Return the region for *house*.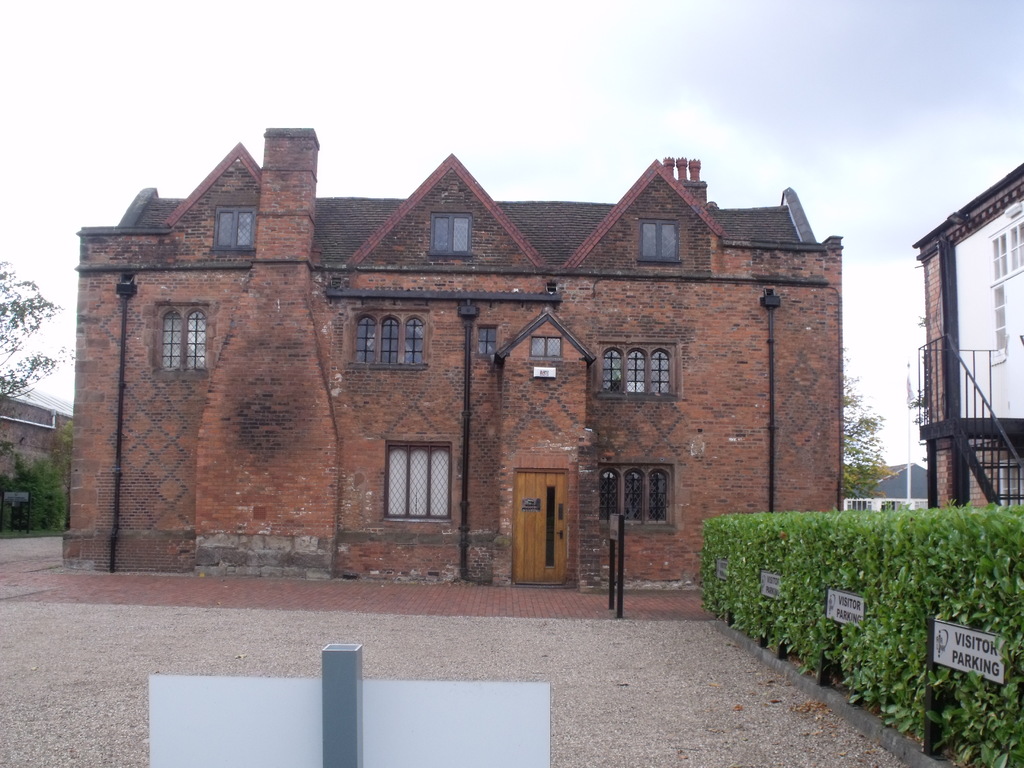
(left=126, top=122, right=858, bottom=616).
